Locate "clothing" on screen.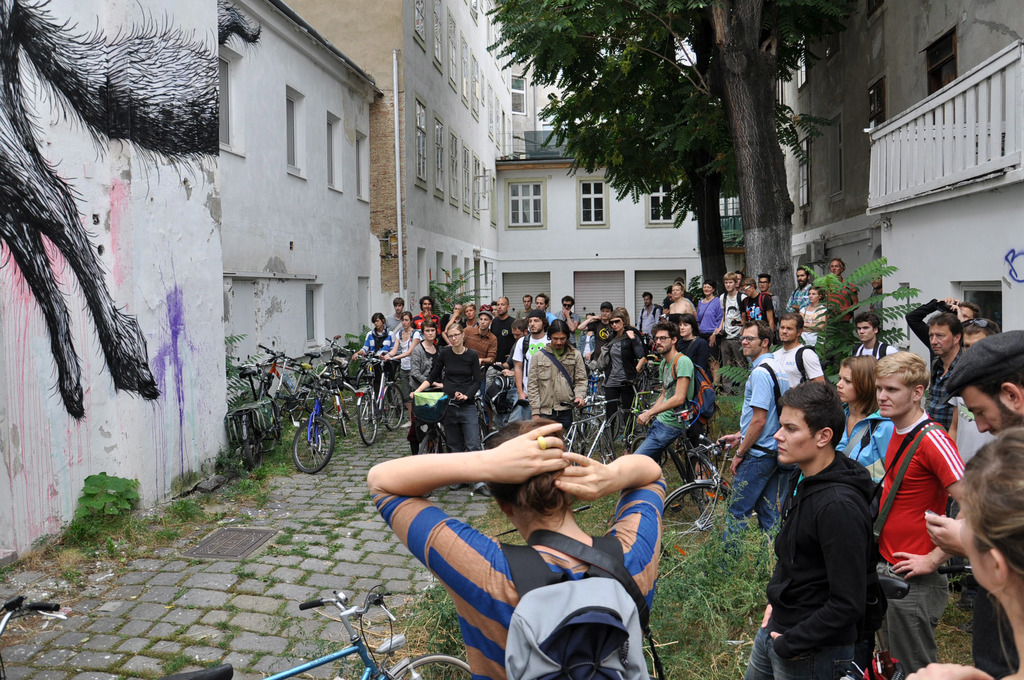
On screen at [426,342,484,458].
